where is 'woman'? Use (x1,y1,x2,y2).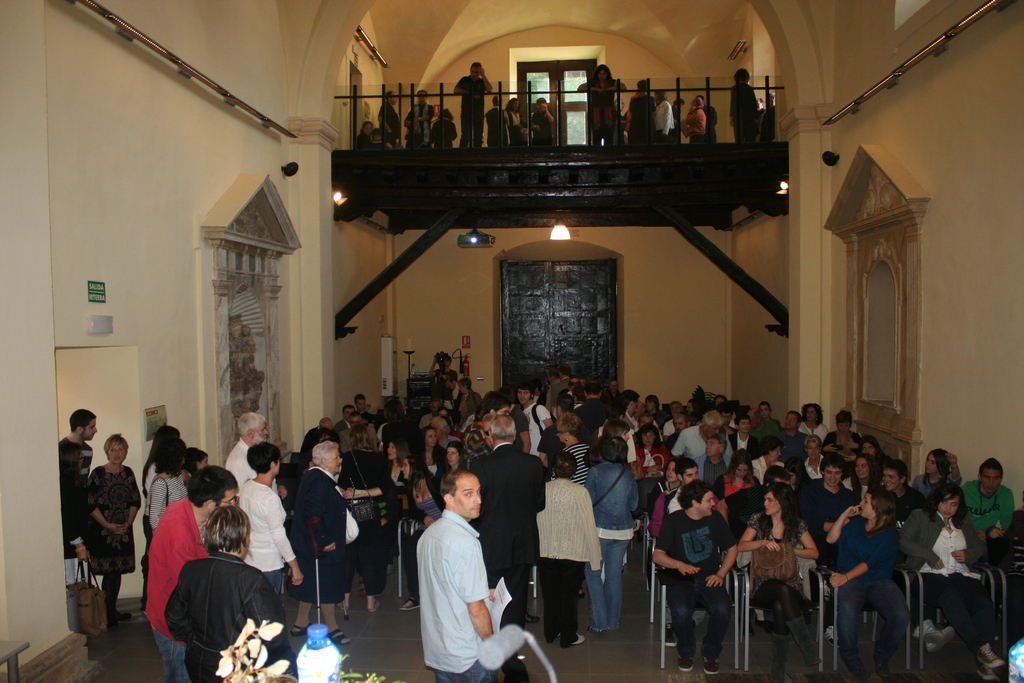
(714,451,765,508).
